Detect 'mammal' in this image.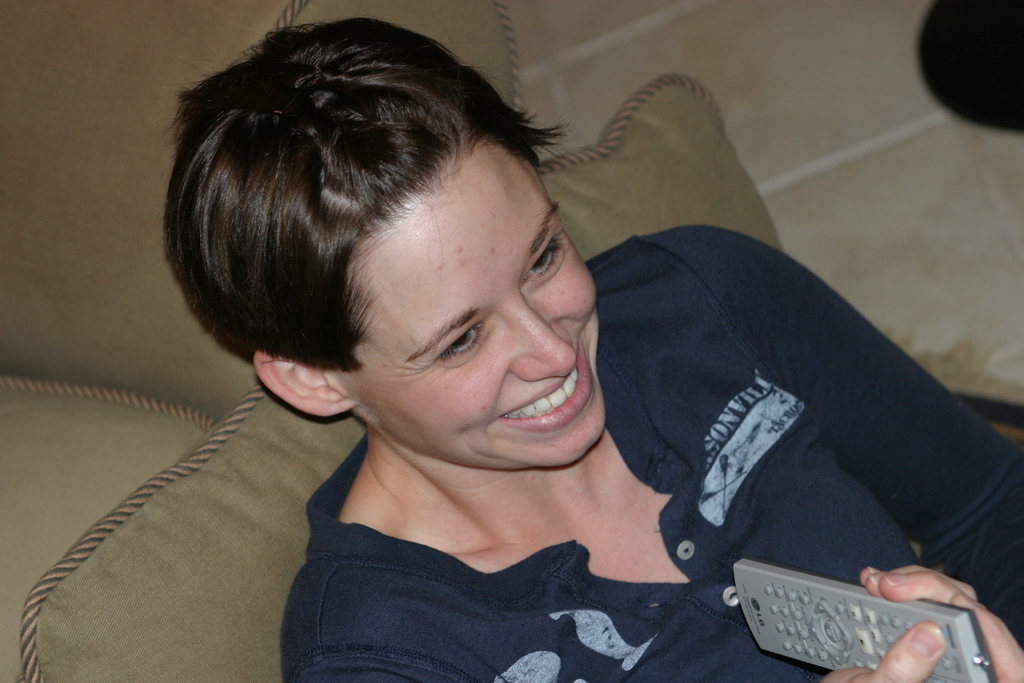
Detection: crop(193, 4, 1023, 682).
